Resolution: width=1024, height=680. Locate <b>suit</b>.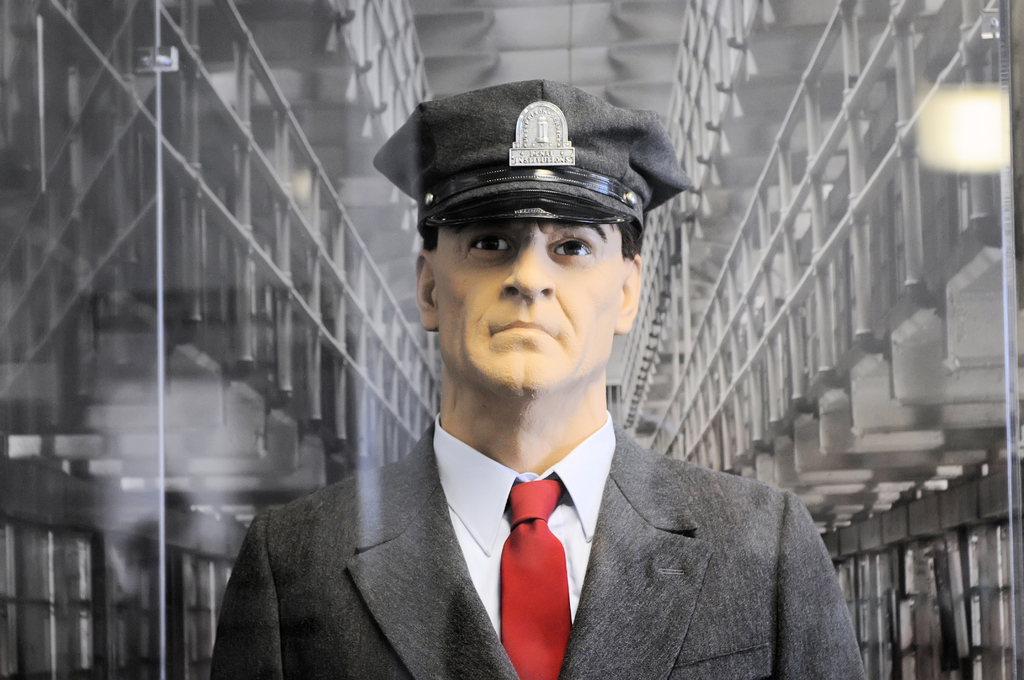
x1=194 y1=371 x2=840 y2=669.
